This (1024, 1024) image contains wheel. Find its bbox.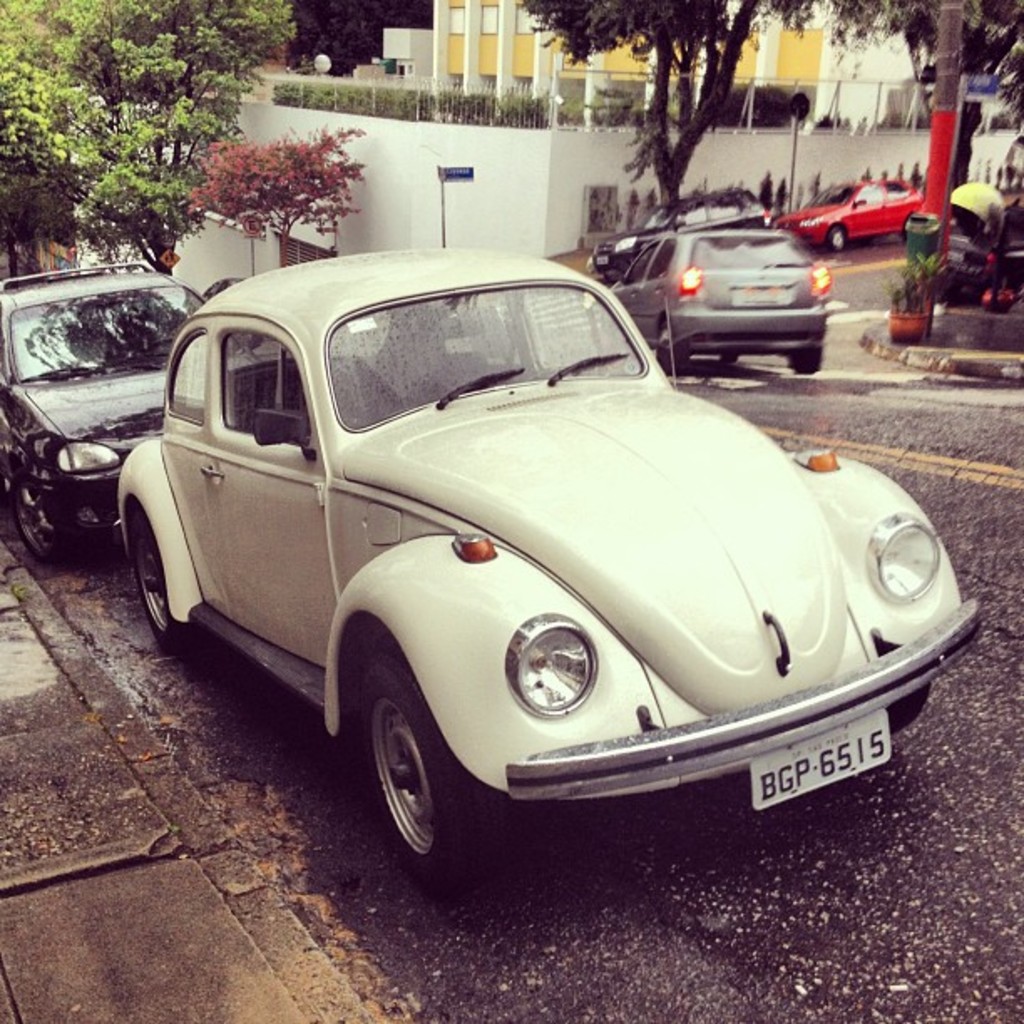
bbox(723, 353, 738, 363).
